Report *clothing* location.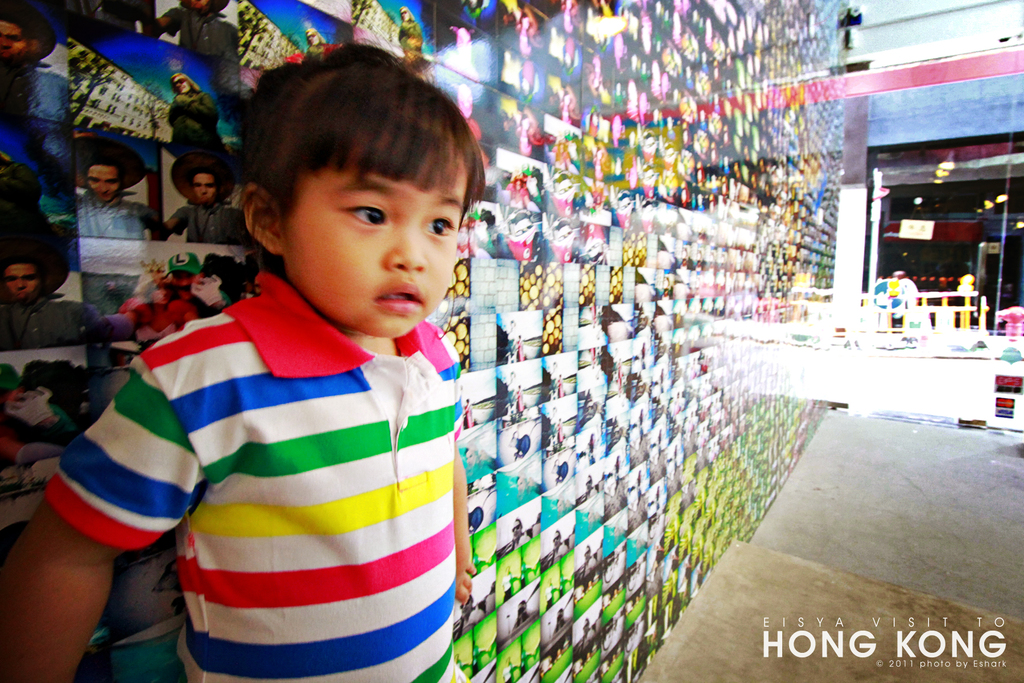
Report: 175 190 264 244.
